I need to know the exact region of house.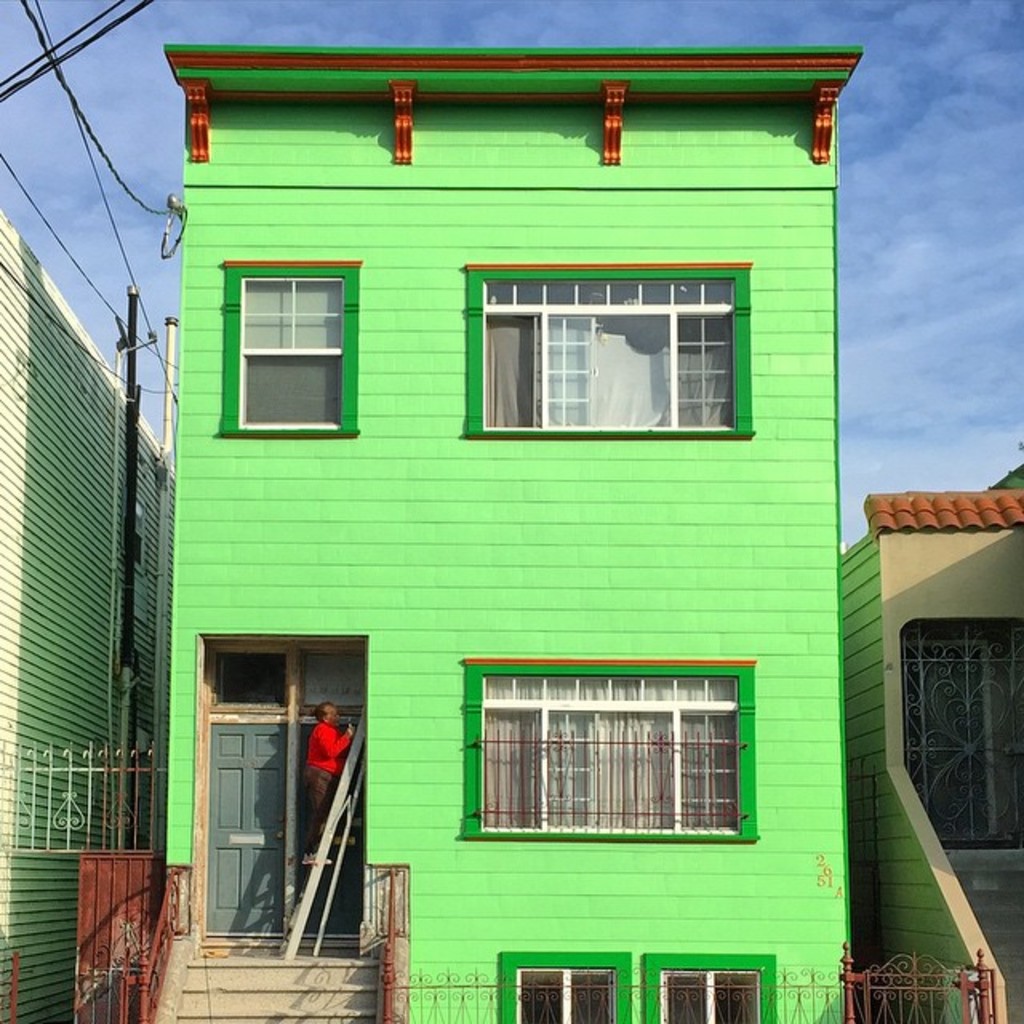
Region: 107, 24, 918, 1011.
